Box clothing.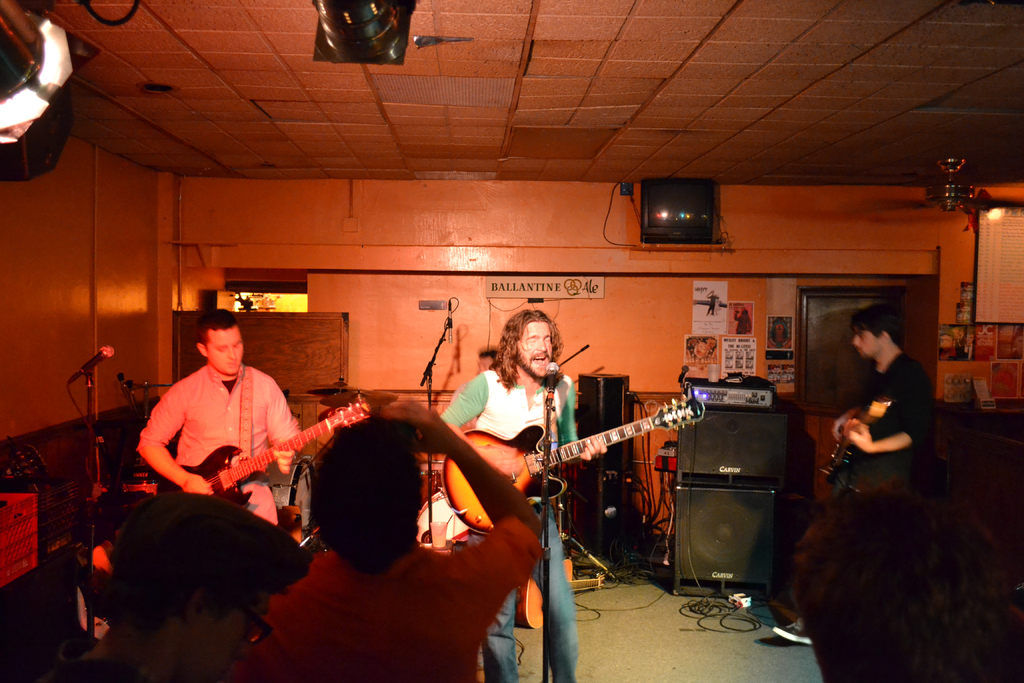
150 349 361 543.
